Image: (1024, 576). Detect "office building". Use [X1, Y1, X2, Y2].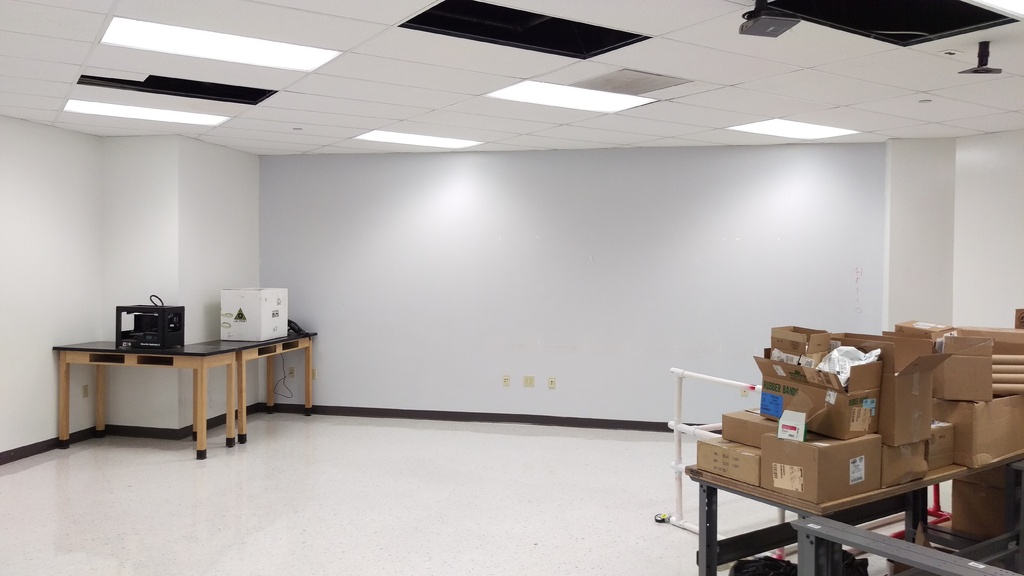
[76, 0, 948, 563].
